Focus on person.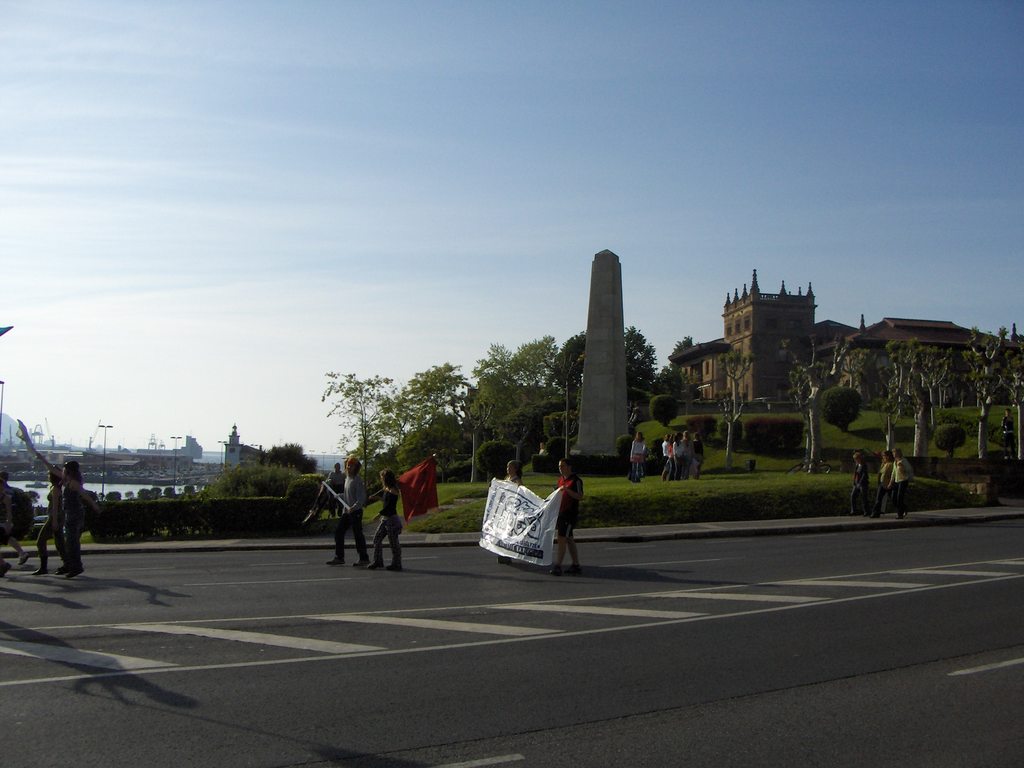
Focused at x1=0, y1=470, x2=29, y2=566.
